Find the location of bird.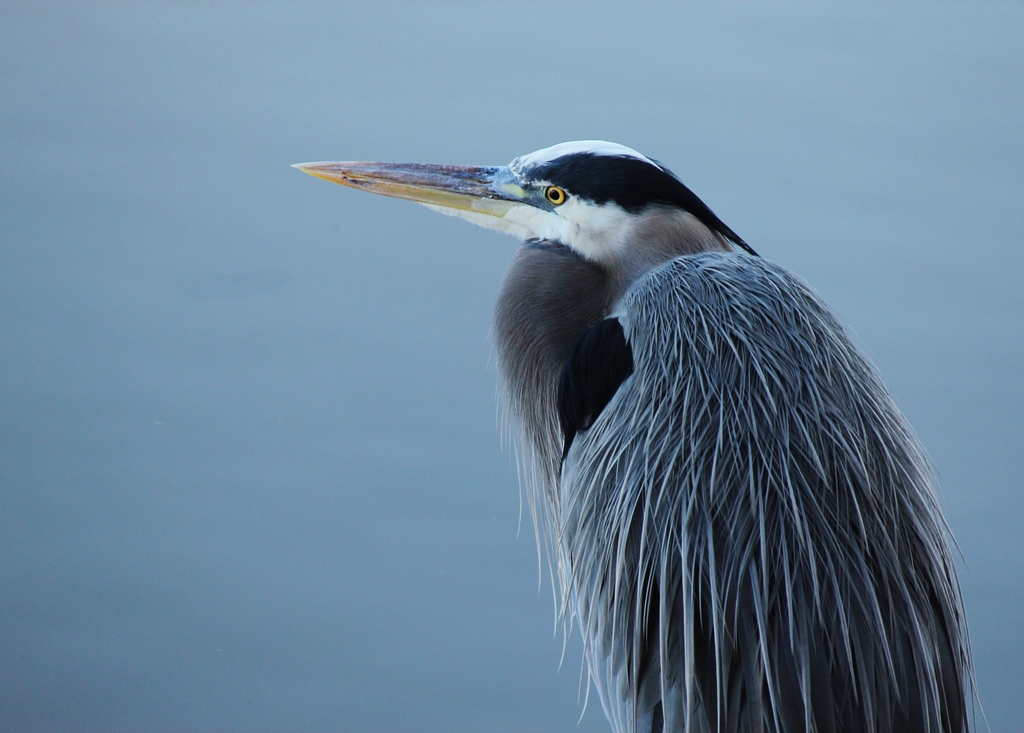
Location: (x1=308, y1=139, x2=1015, y2=693).
